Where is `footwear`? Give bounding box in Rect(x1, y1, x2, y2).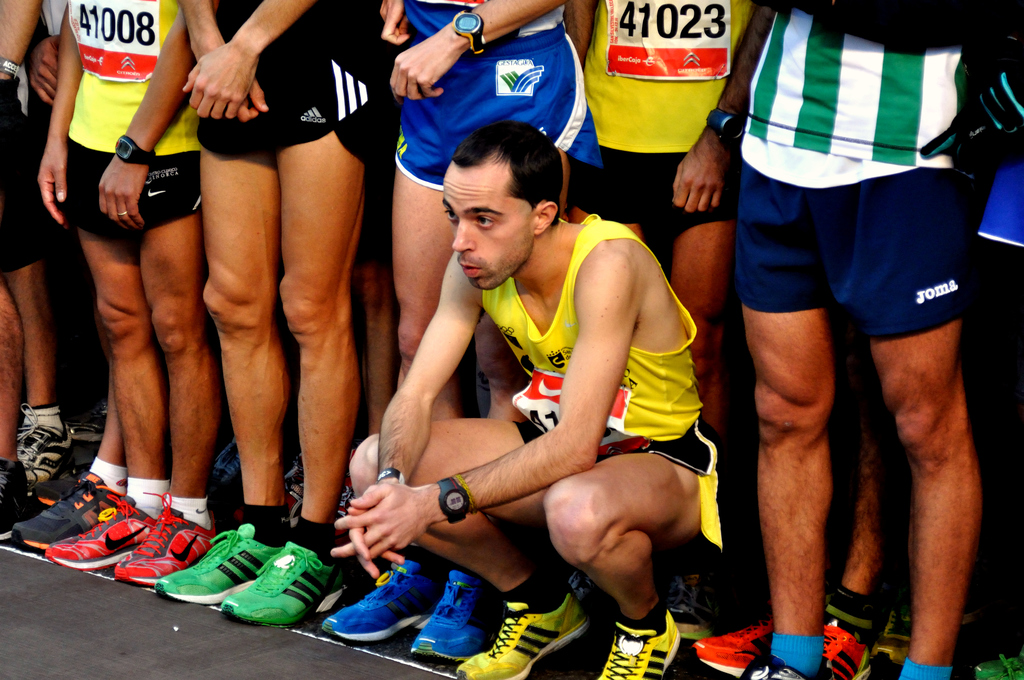
Rect(748, 655, 807, 679).
